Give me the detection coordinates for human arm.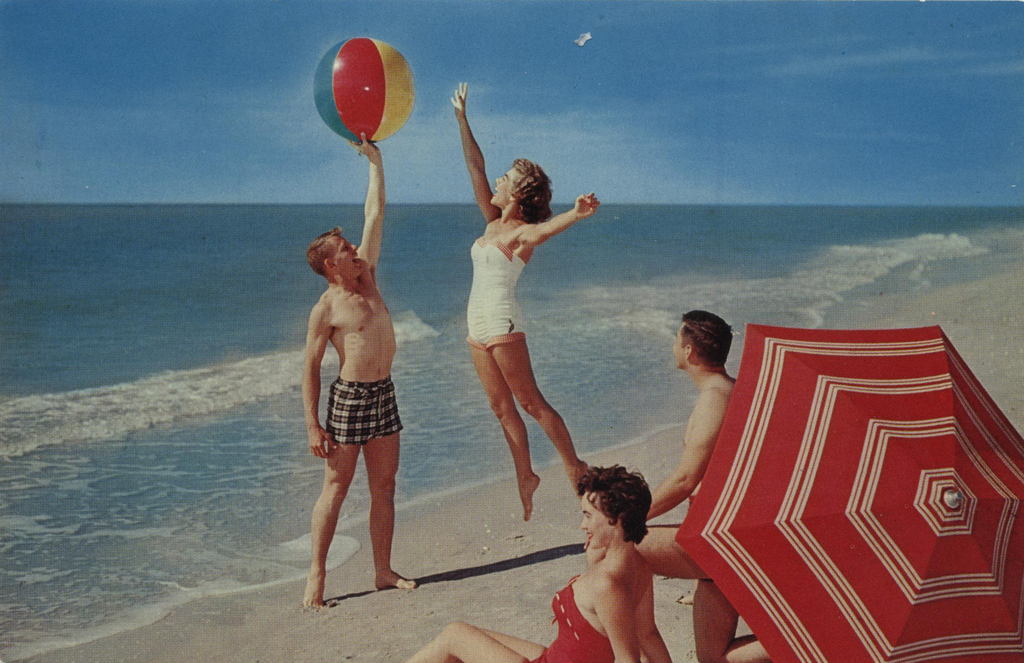
[left=642, top=560, right=675, bottom=662].
